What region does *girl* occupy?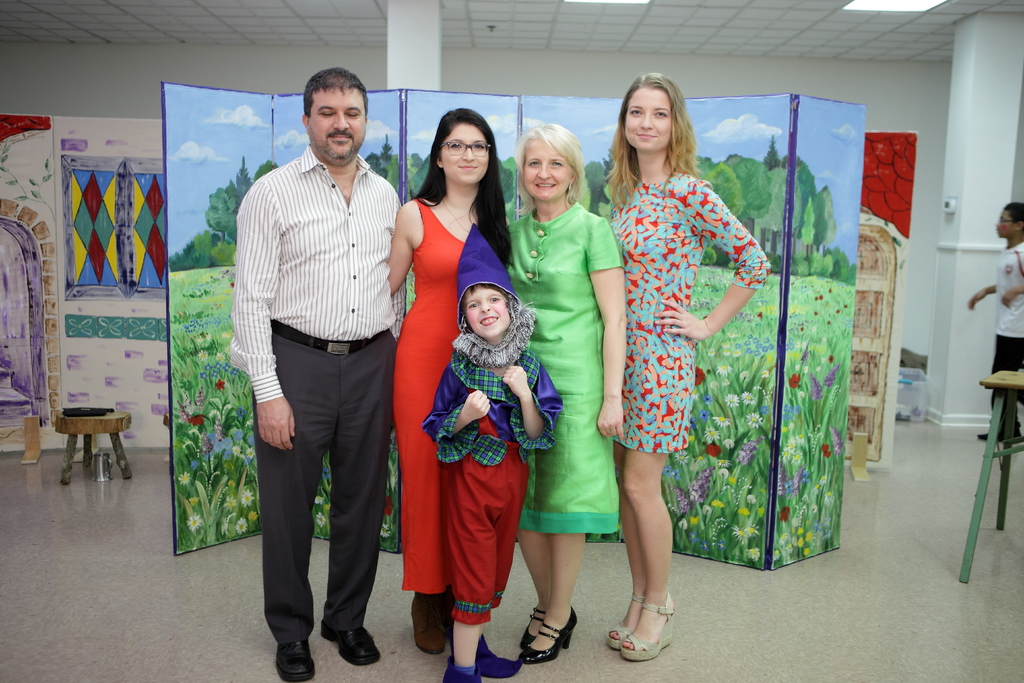
611:76:774:660.
